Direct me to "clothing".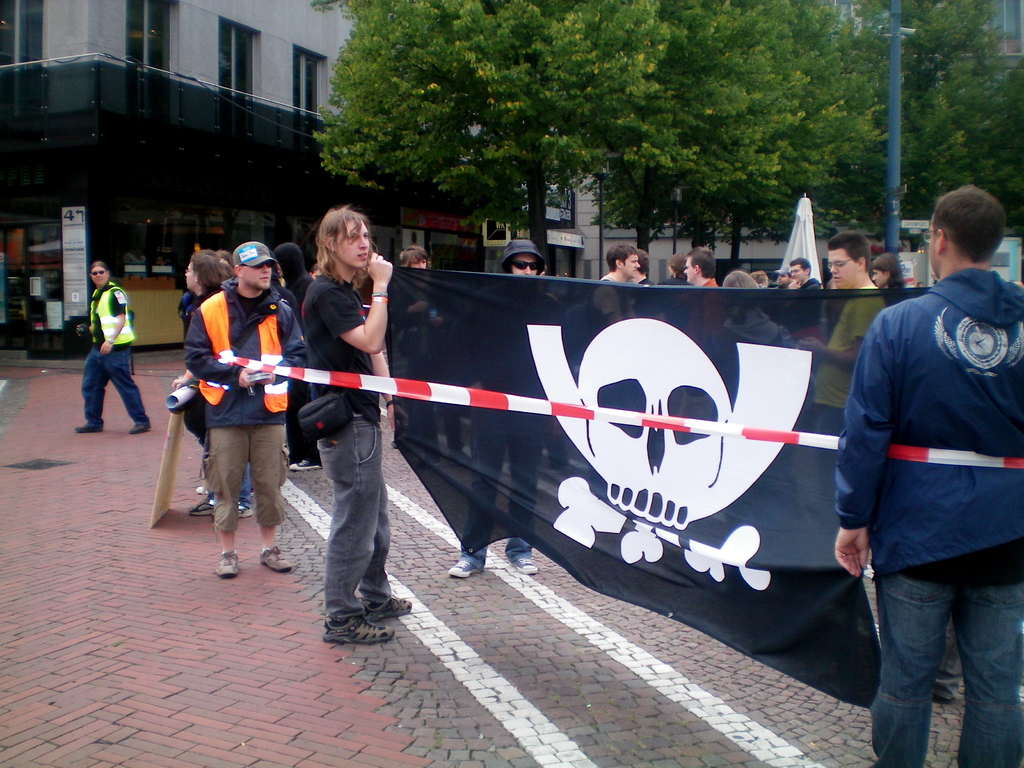
Direction: select_region(83, 281, 147, 424).
